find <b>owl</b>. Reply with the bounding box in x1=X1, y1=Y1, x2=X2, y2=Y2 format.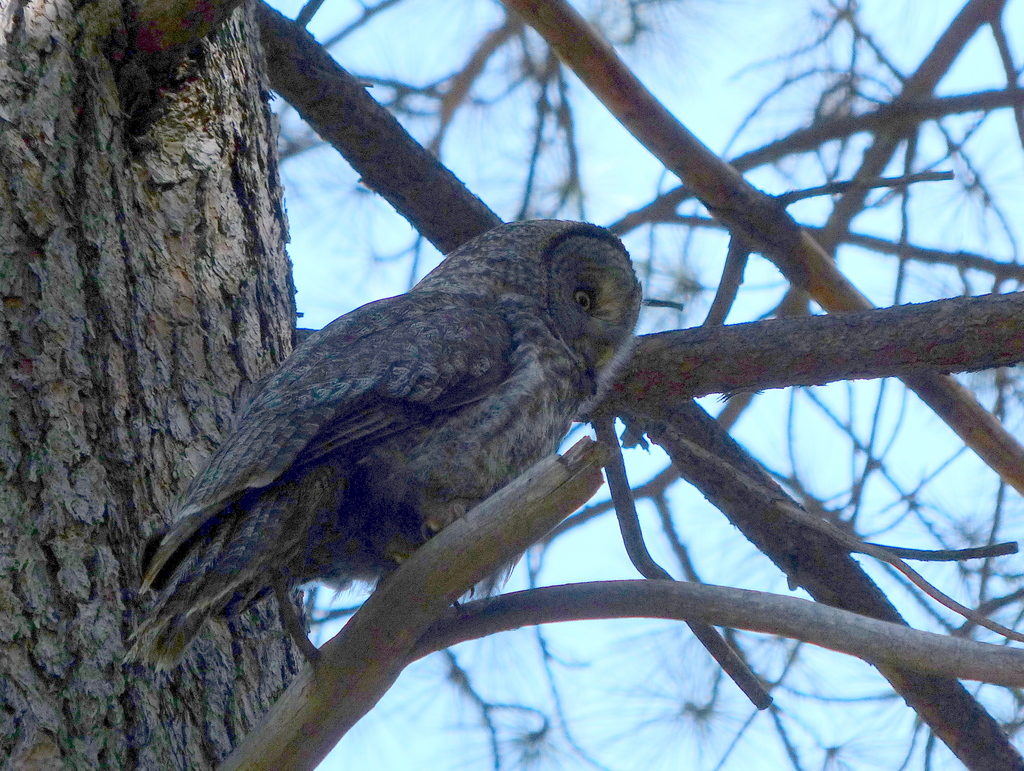
x1=116, y1=209, x2=639, y2=679.
